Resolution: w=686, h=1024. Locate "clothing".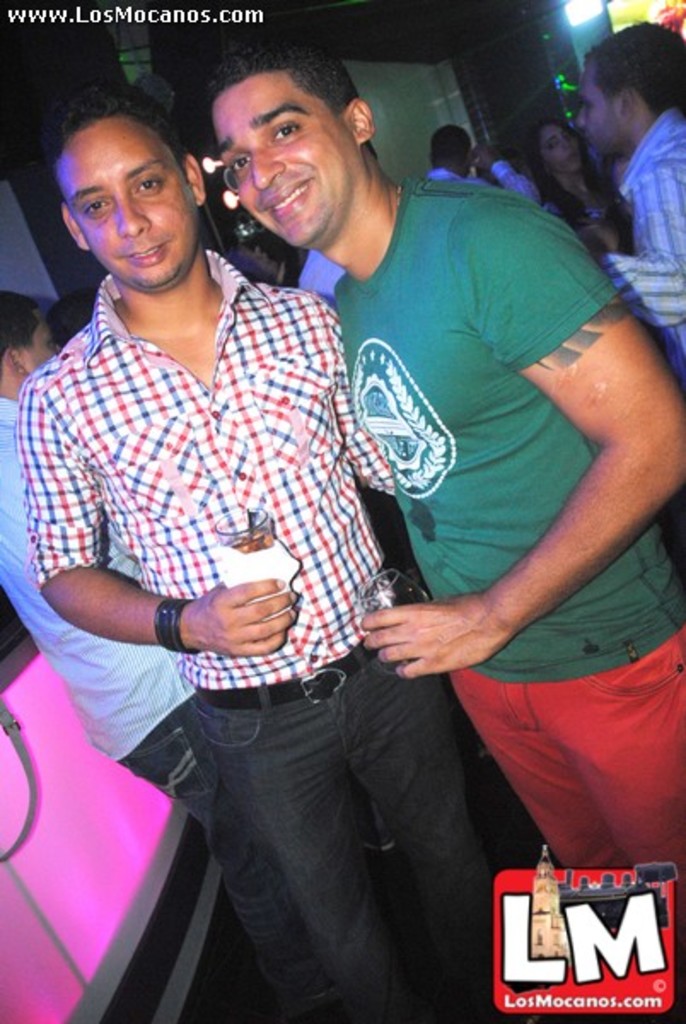
(left=601, top=118, right=684, bottom=370).
